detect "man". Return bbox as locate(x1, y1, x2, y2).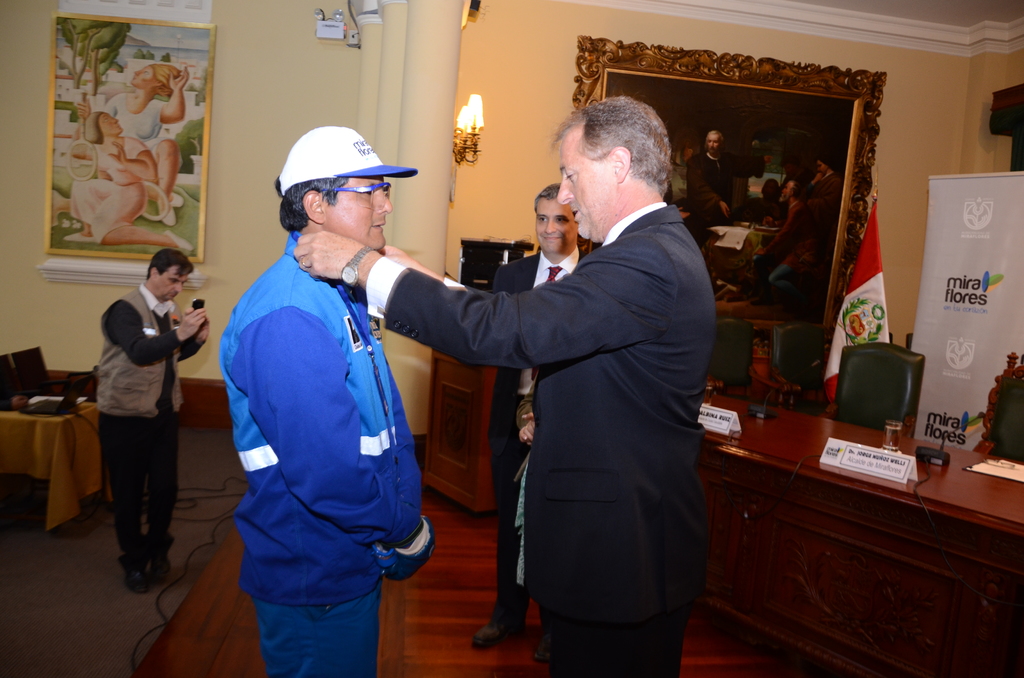
locate(462, 189, 604, 643).
